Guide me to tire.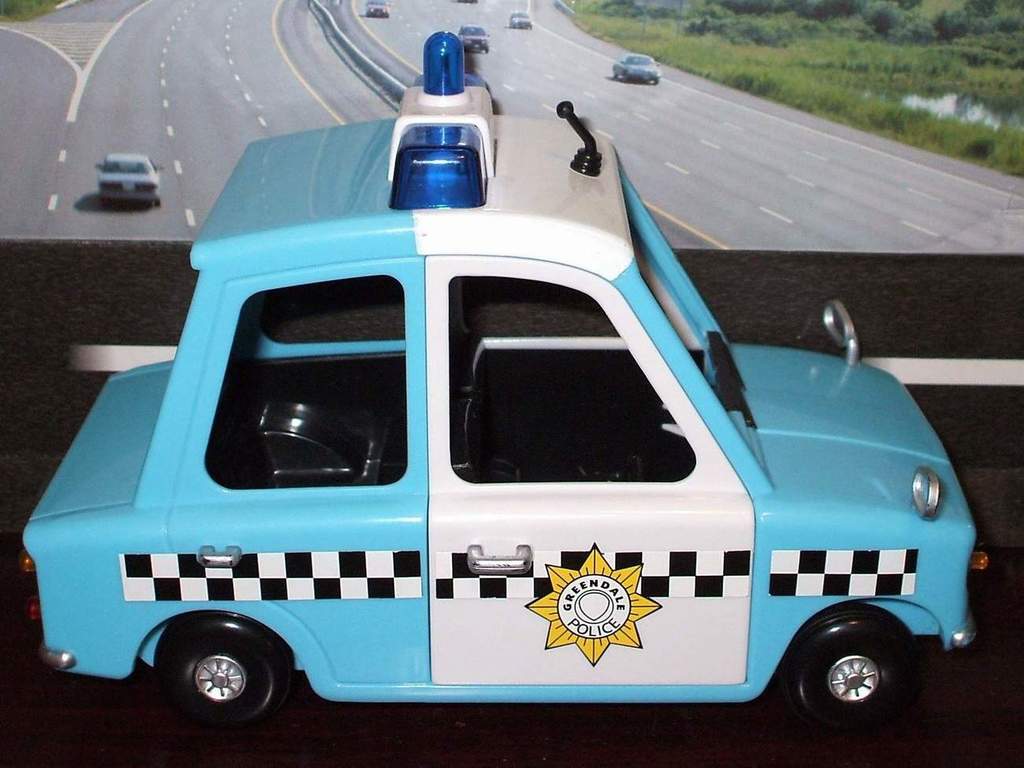
Guidance: 786, 601, 926, 722.
